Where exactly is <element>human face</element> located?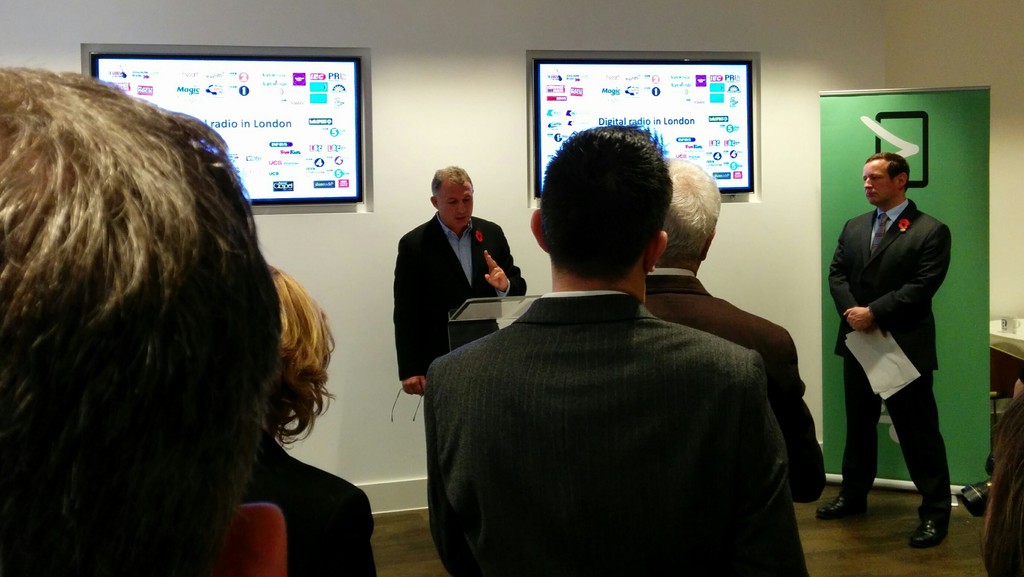
Its bounding box is (left=863, top=161, right=896, bottom=203).
